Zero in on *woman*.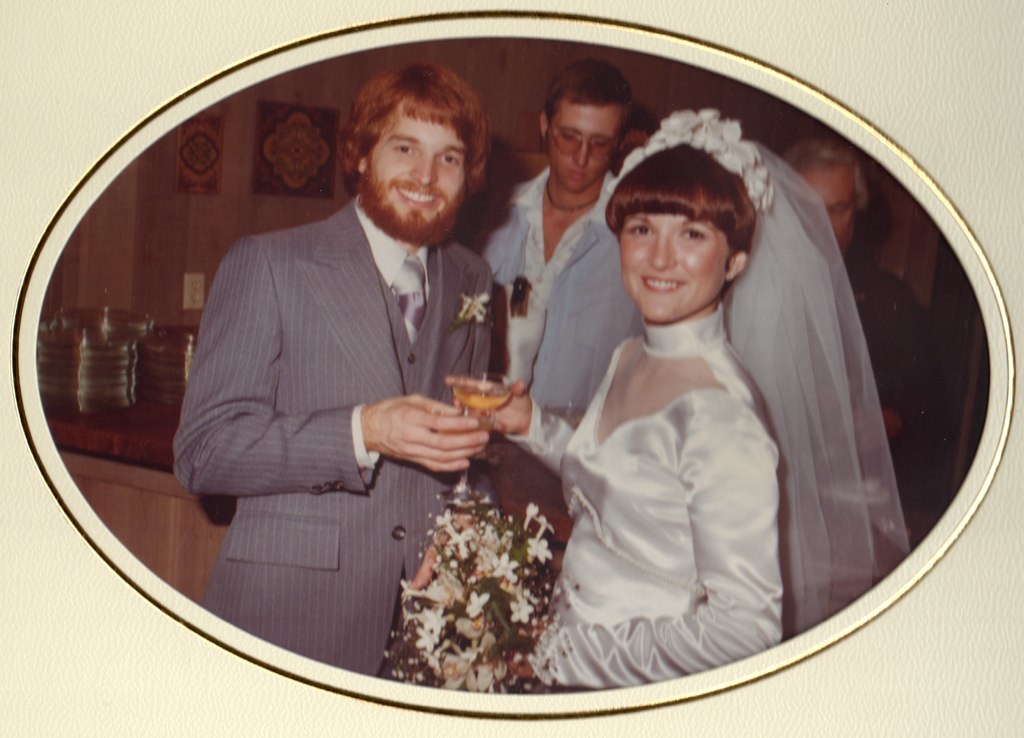
Zeroed in: BBox(480, 80, 895, 693).
